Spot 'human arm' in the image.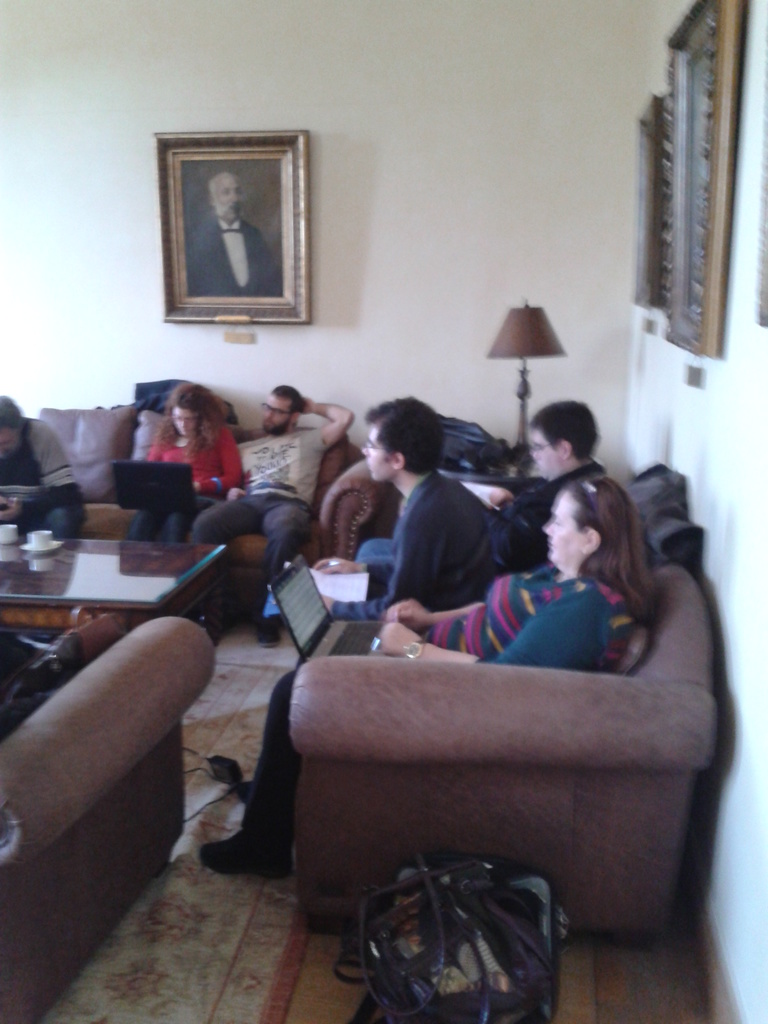
'human arm' found at x1=369, y1=594, x2=602, y2=672.
